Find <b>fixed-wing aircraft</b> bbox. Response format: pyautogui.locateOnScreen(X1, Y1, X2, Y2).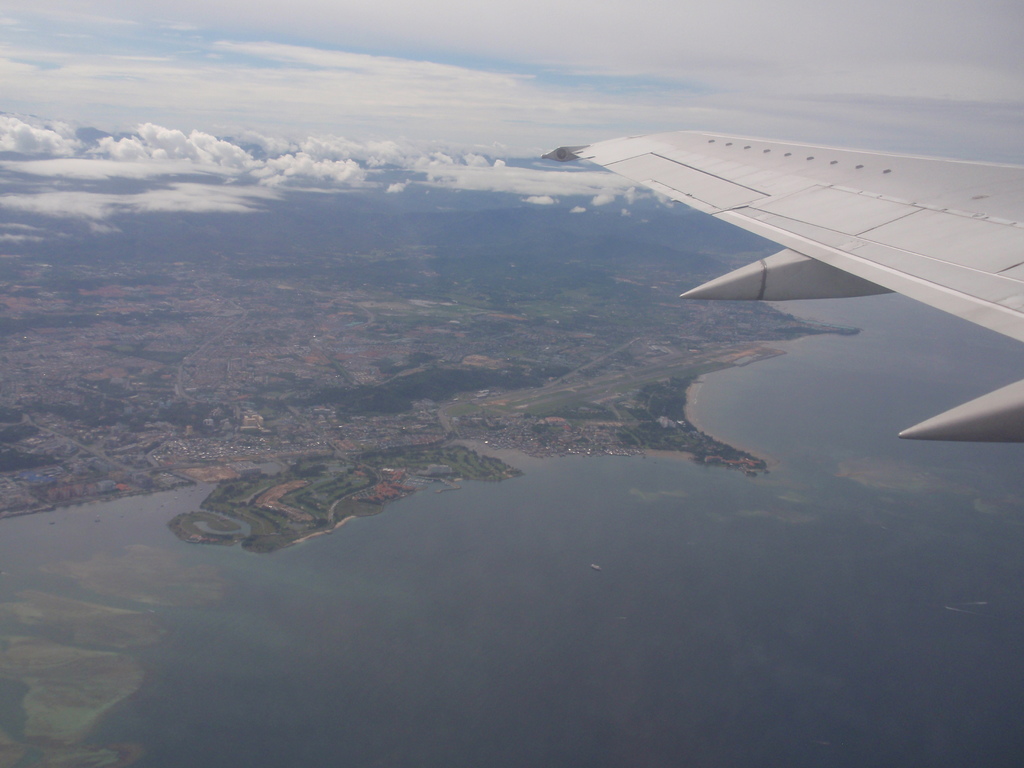
pyautogui.locateOnScreen(540, 129, 1023, 447).
